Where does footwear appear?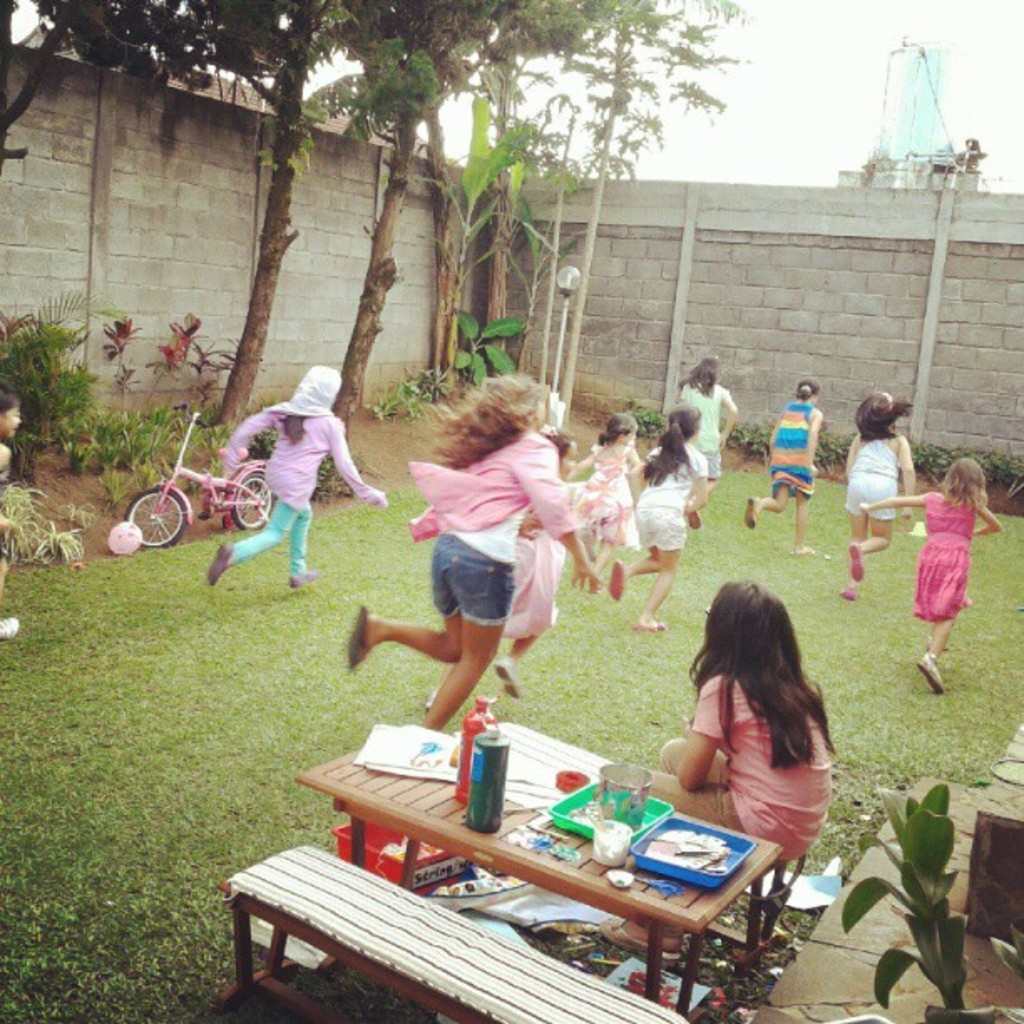
Appears at <bbox>206, 540, 238, 589</bbox>.
